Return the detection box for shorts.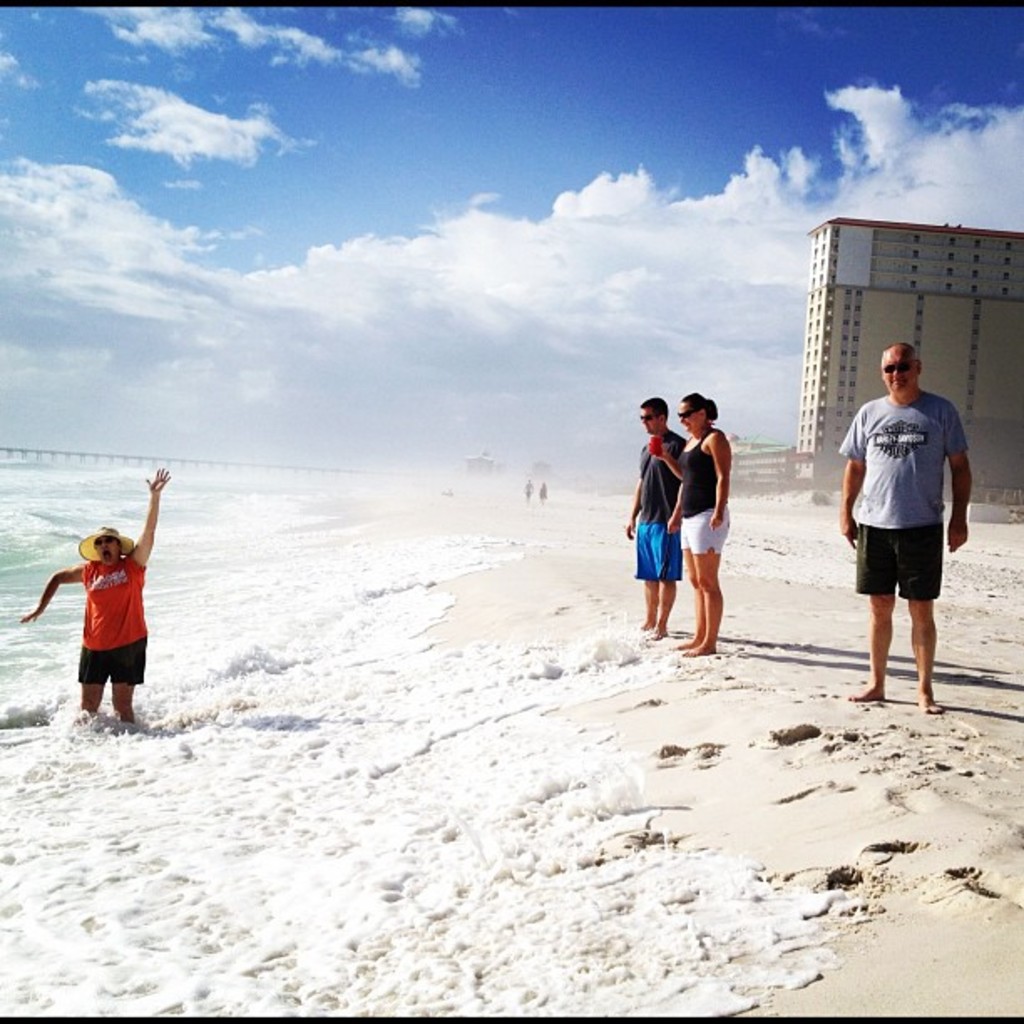
rect(77, 634, 144, 686).
